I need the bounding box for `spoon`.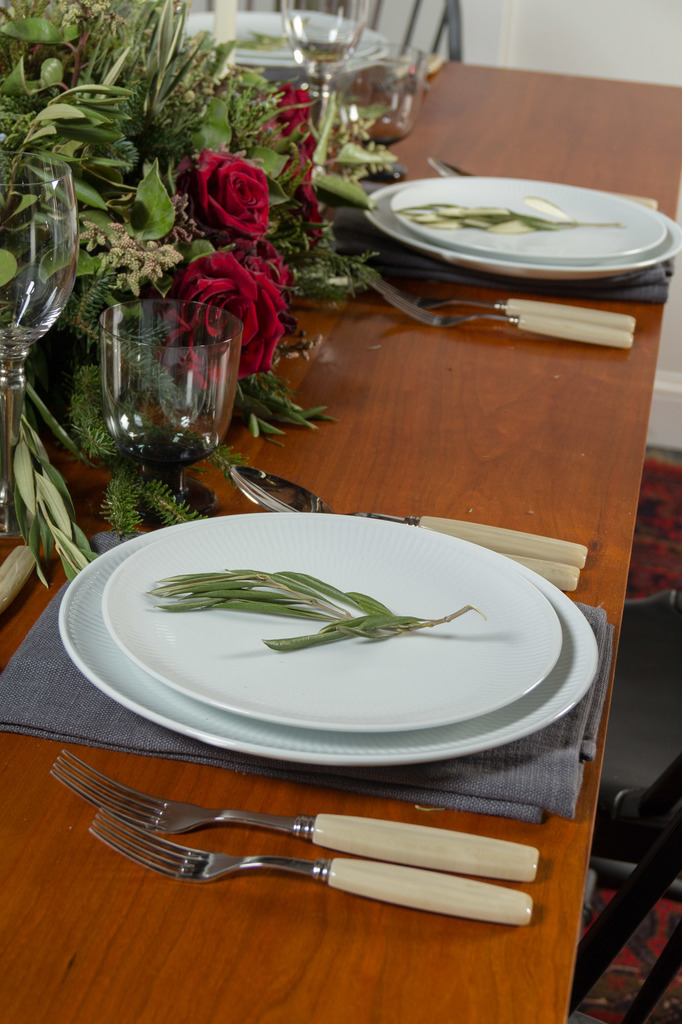
Here it is: Rect(429, 159, 656, 209).
